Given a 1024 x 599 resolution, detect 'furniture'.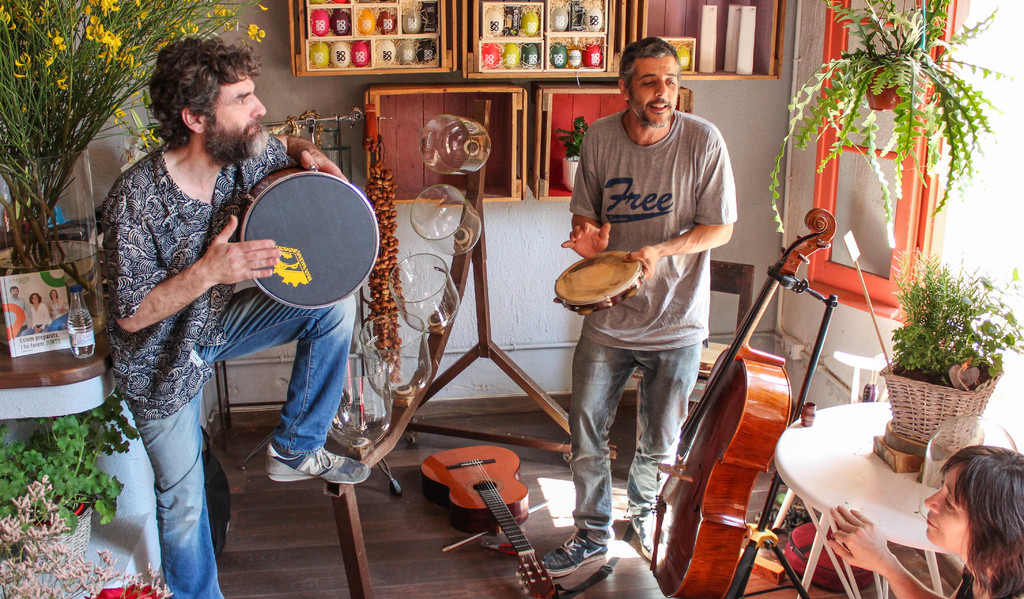
[x1=773, y1=400, x2=1023, y2=598].
